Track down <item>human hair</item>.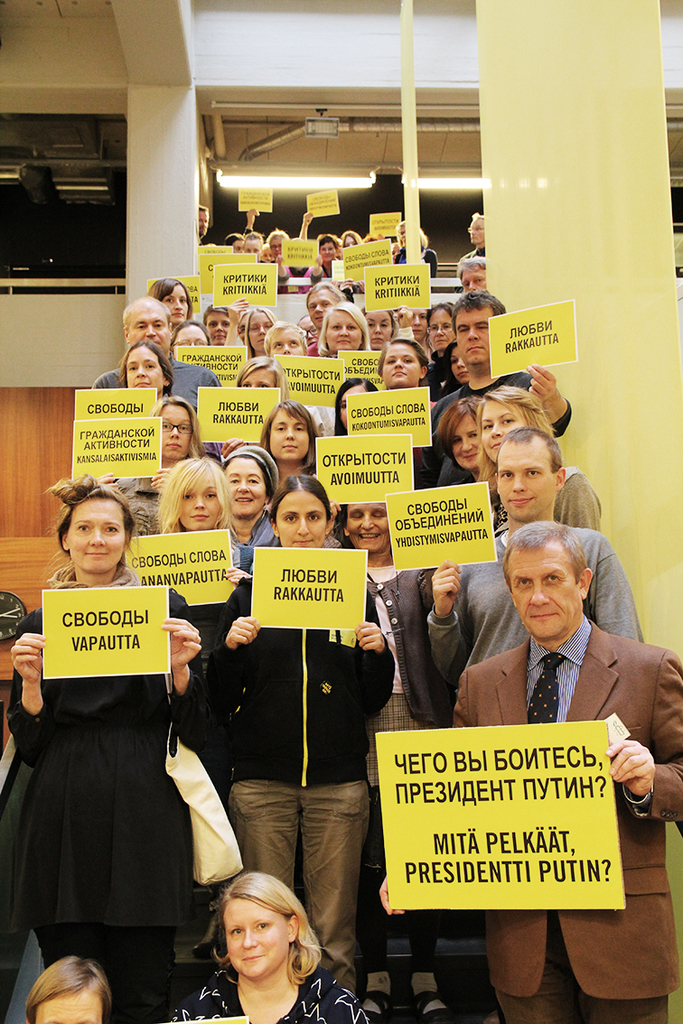
Tracked to 220/453/270/496.
